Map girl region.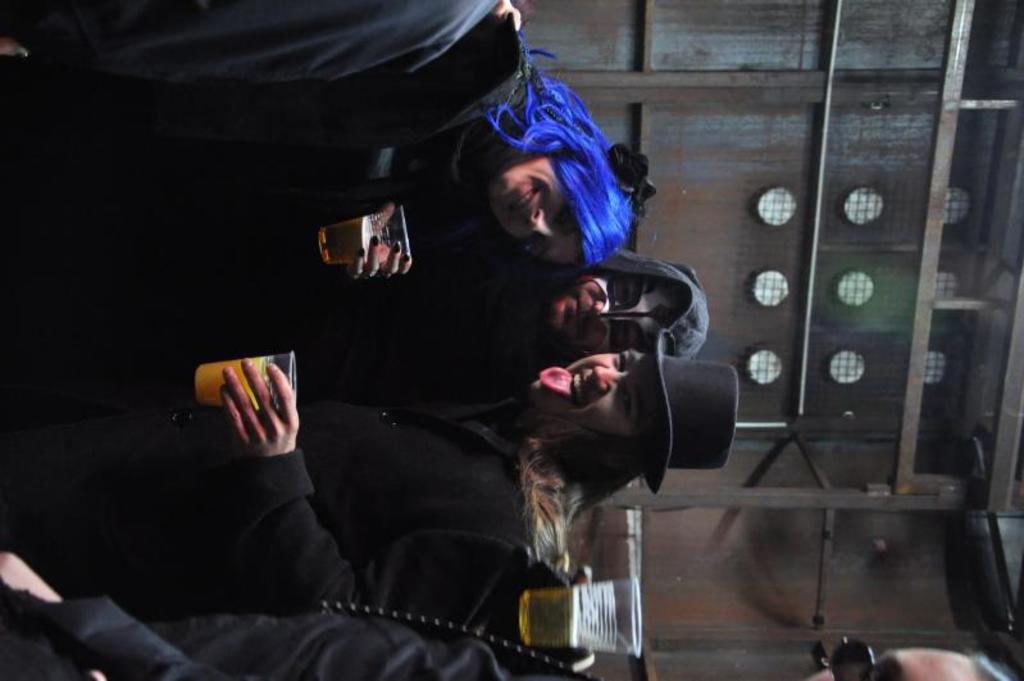
Mapped to {"x1": 0, "y1": 33, "x2": 640, "y2": 278}.
